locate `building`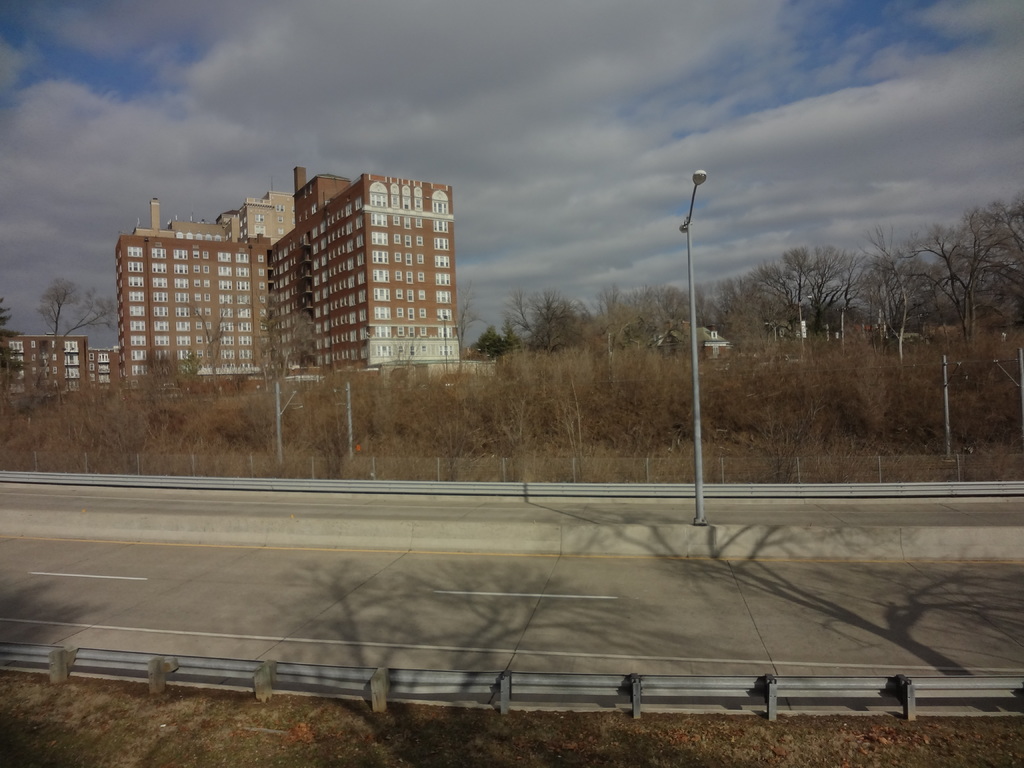
region(0, 332, 88, 406)
